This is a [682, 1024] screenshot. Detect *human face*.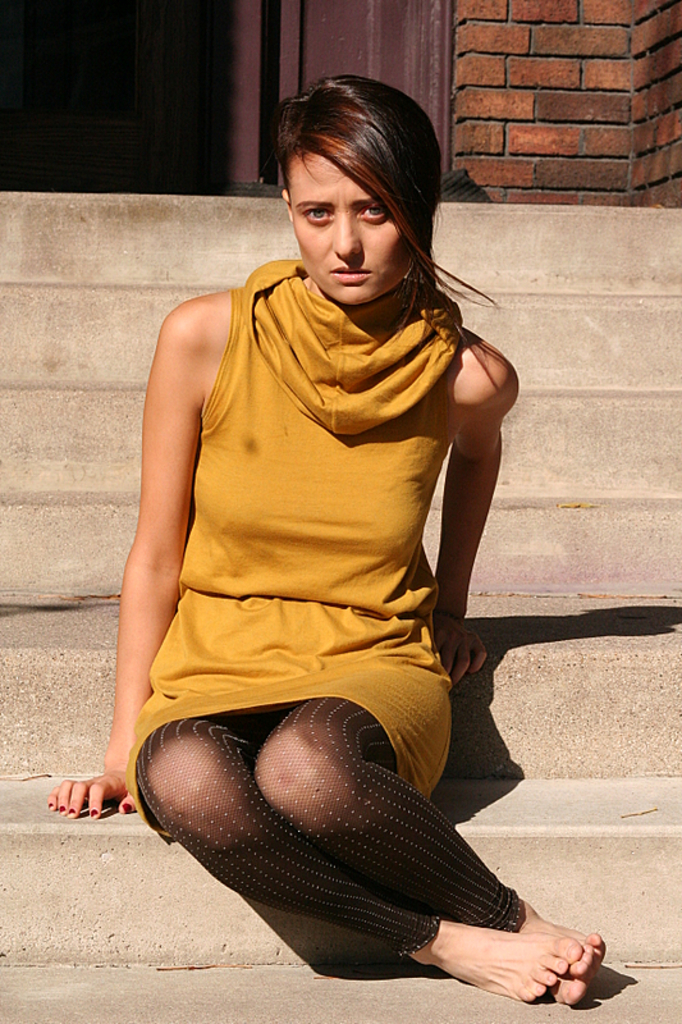
(x1=287, y1=148, x2=416, y2=302).
